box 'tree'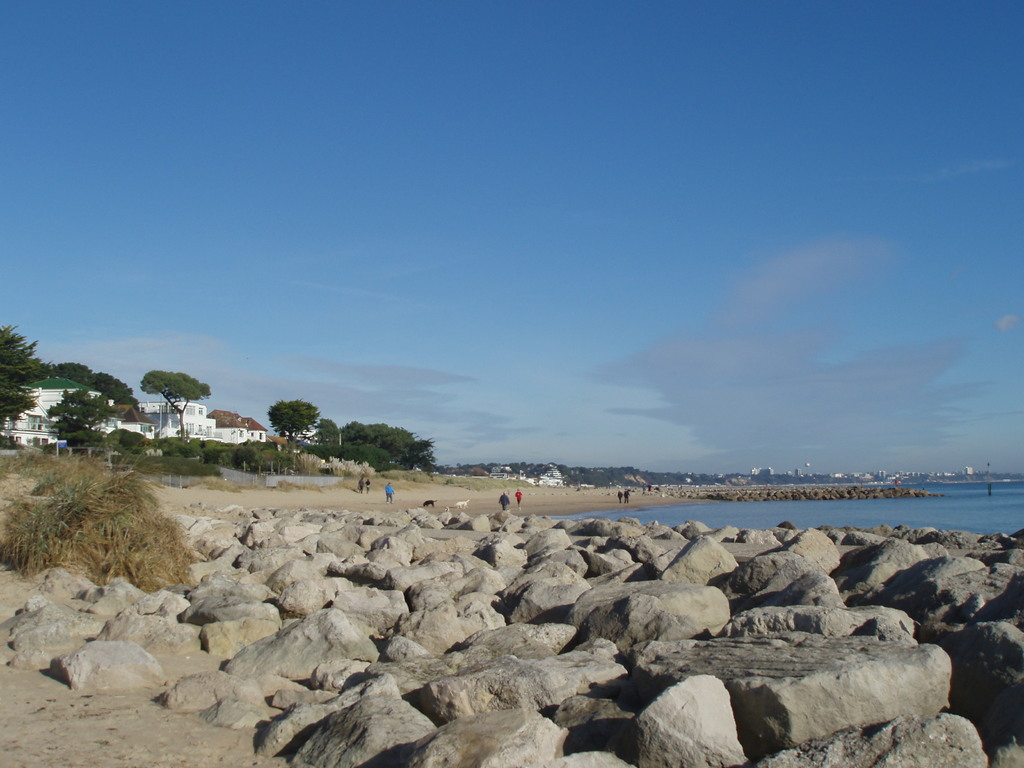
l=70, t=425, r=110, b=454
